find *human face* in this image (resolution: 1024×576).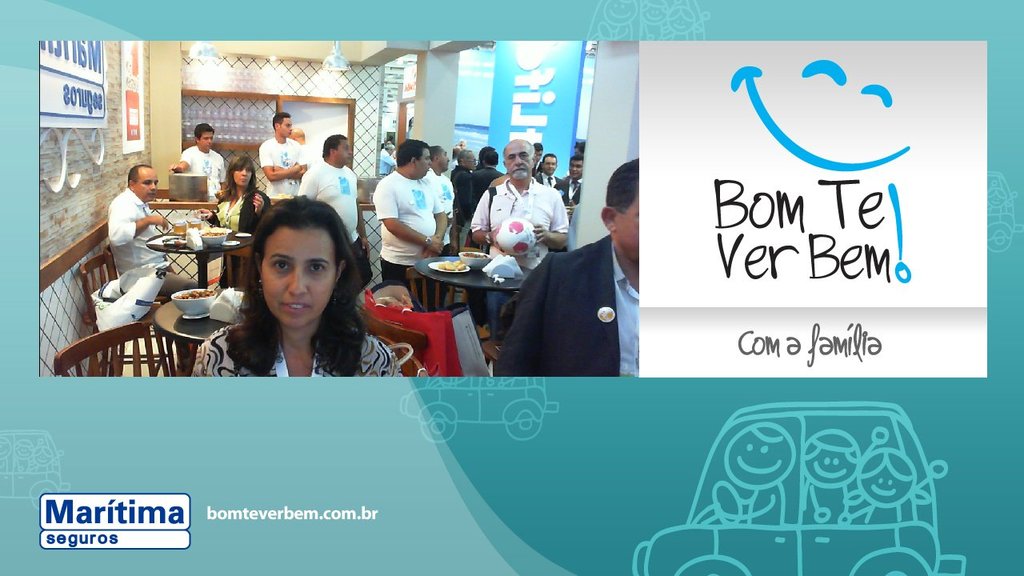
Rect(726, 426, 793, 486).
